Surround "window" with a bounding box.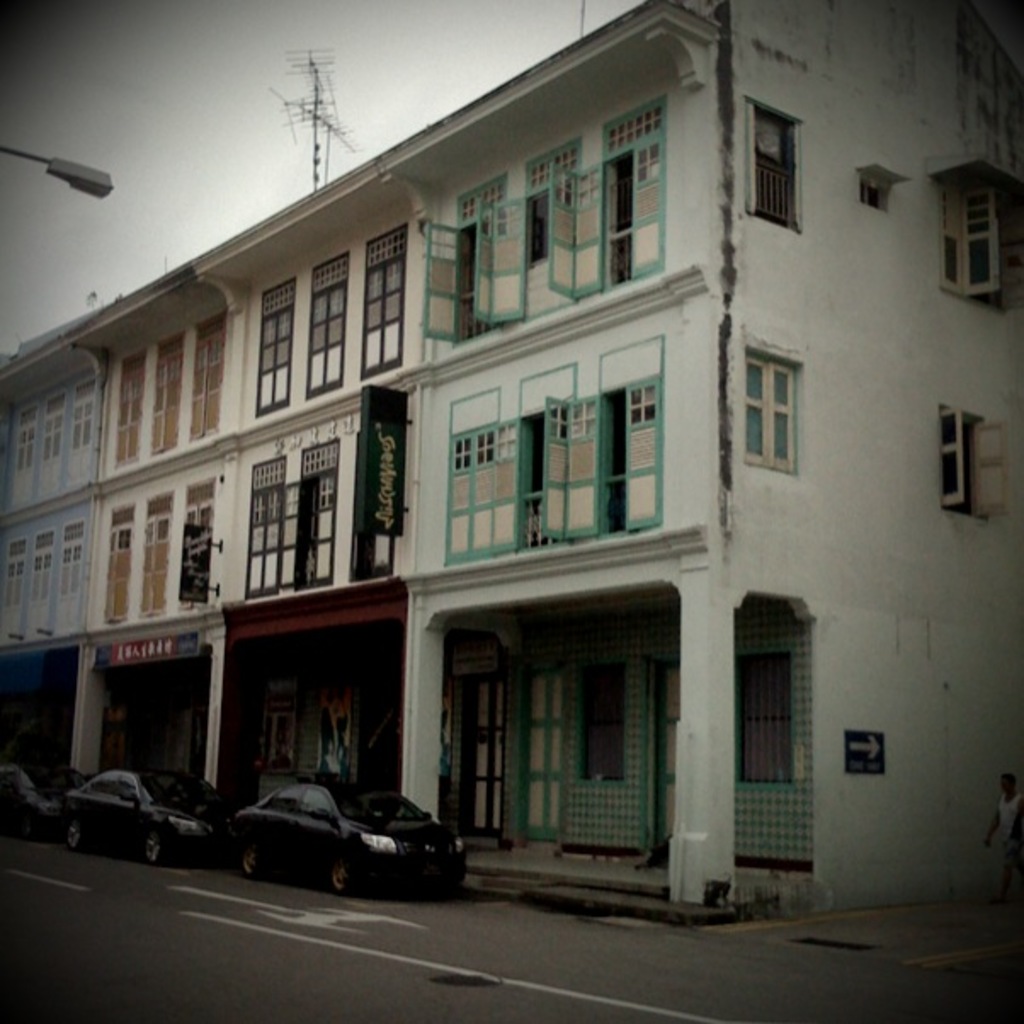
(x1=10, y1=407, x2=31, y2=502).
